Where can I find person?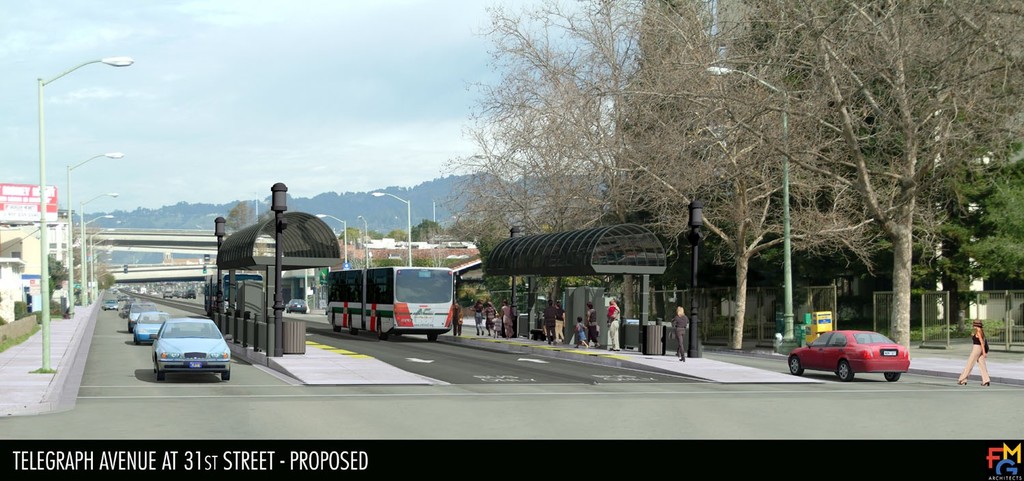
You can find it at BBox(605, 298, 623, 355).
